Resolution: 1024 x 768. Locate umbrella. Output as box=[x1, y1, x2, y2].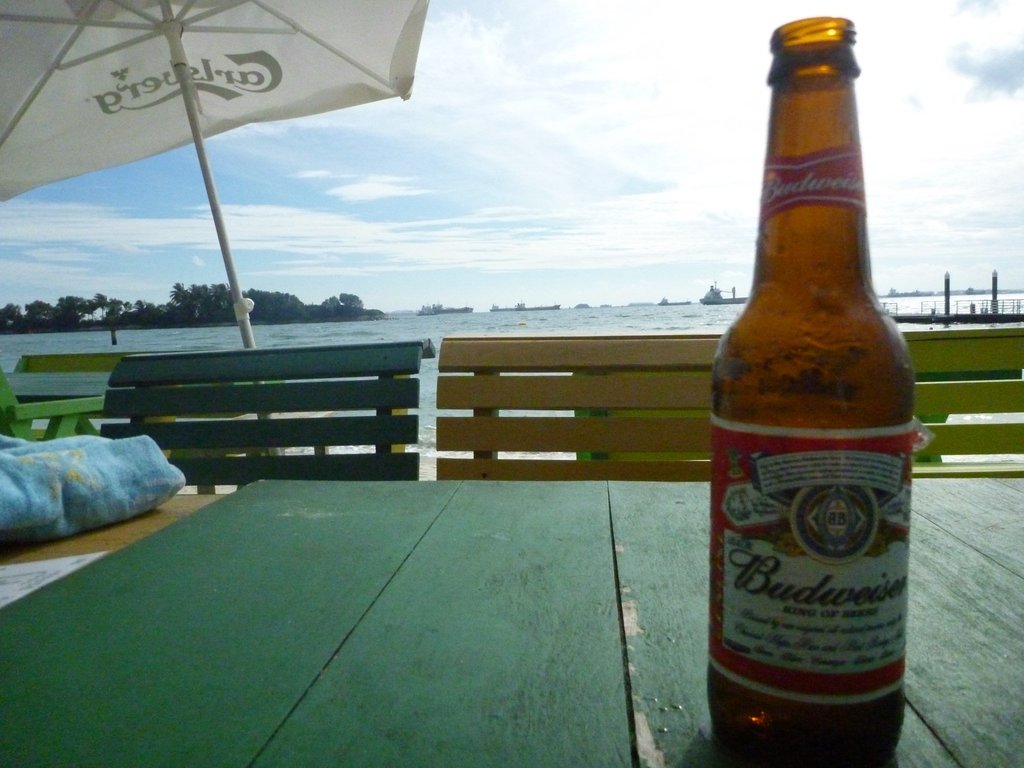
box=[0, 0, 429, 458].
